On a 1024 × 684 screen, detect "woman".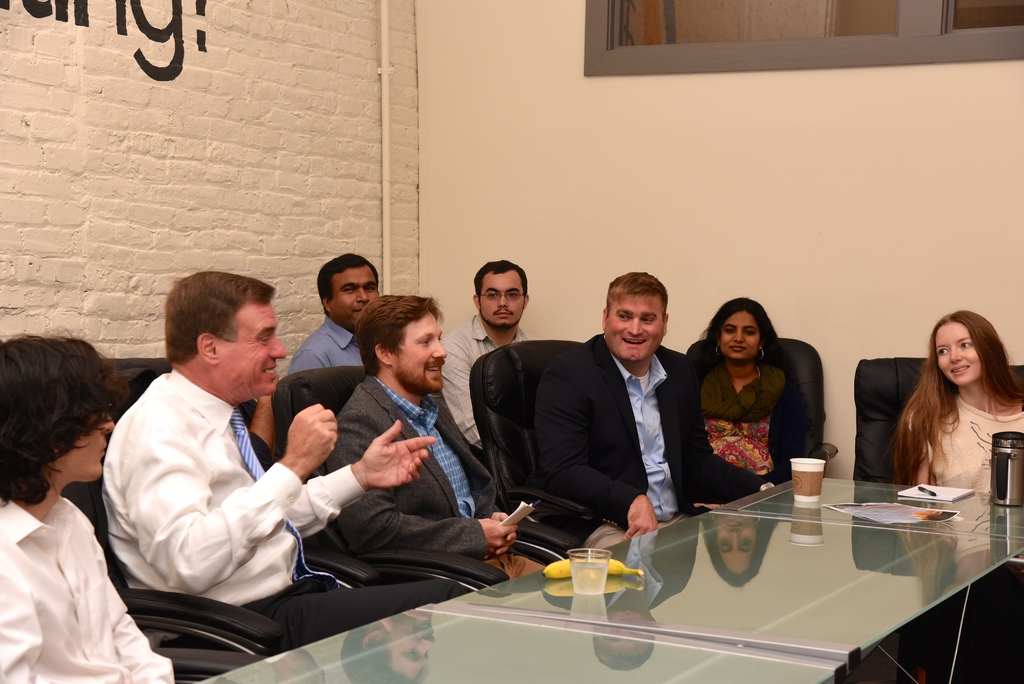
region(695, 300, 822, 507).
